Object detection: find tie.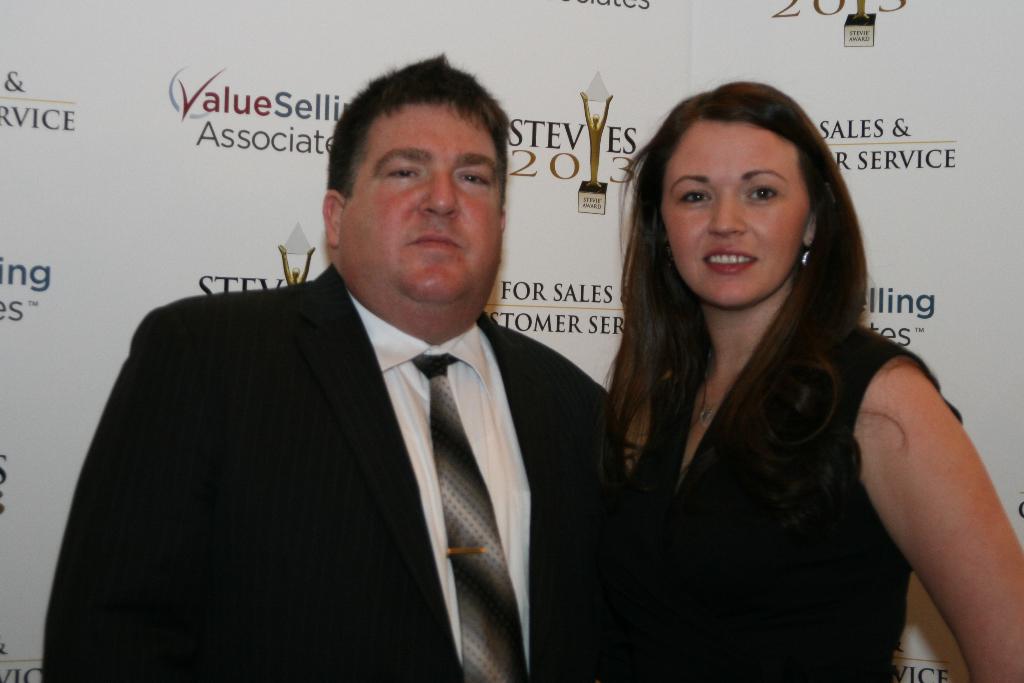
l=406, t=355, r=532, b=682.
